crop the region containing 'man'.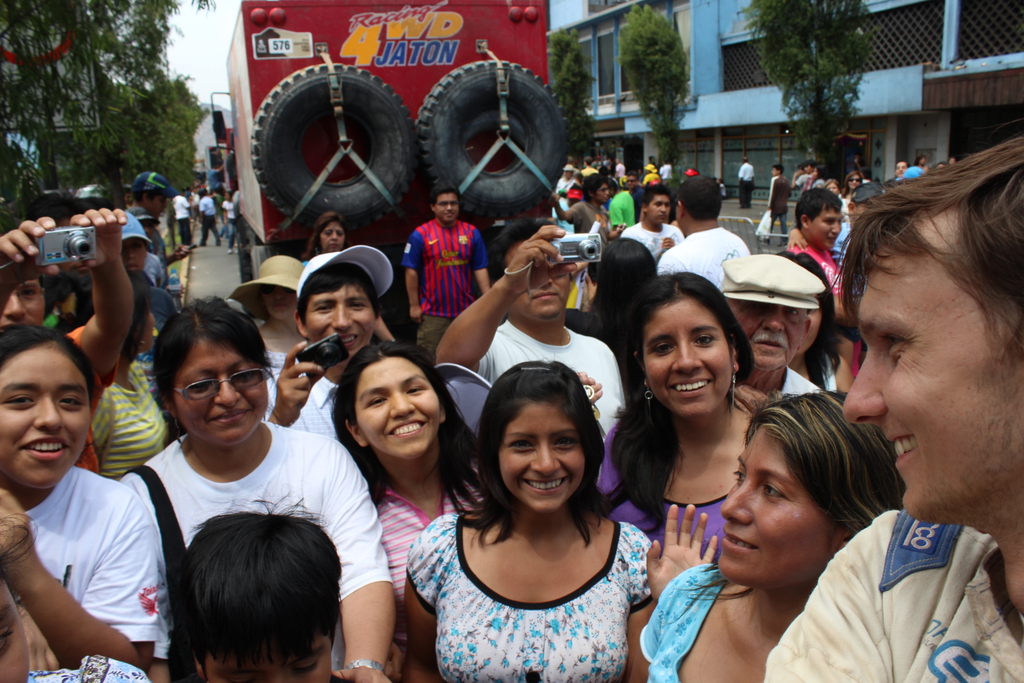
Crop region: (left=763, top=164, right=790, bottom=249).
